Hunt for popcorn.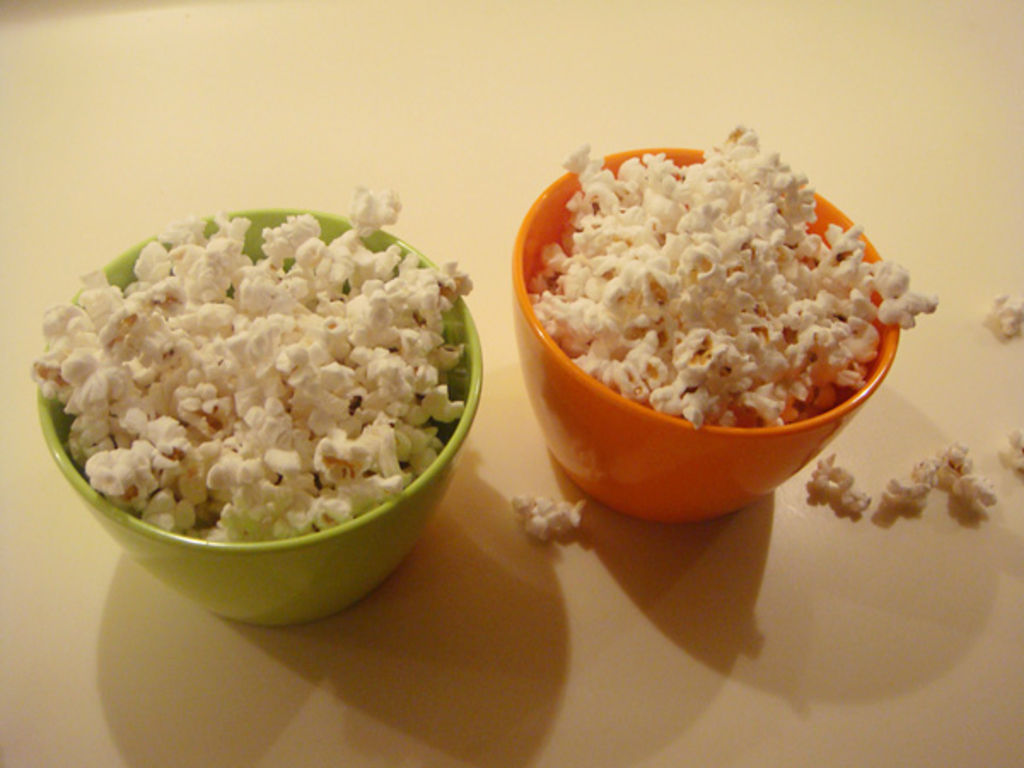
Hunted down at <region>913, 437, 975, 486</region>.
